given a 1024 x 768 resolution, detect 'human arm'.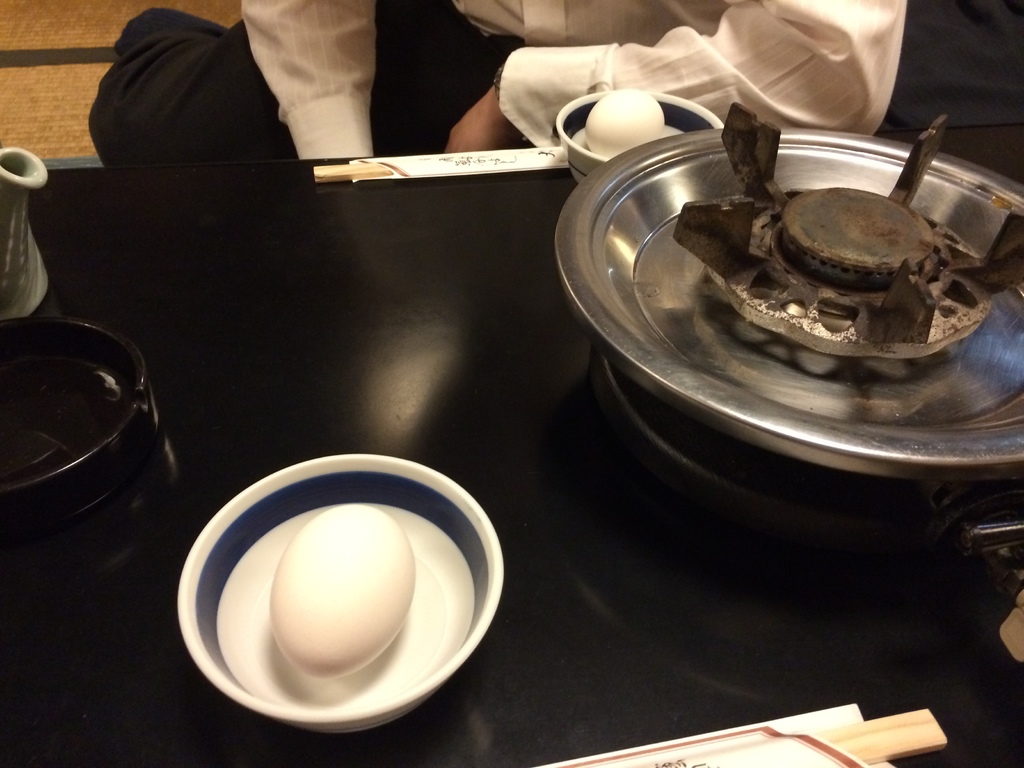
(437, 83, 518, 153).
